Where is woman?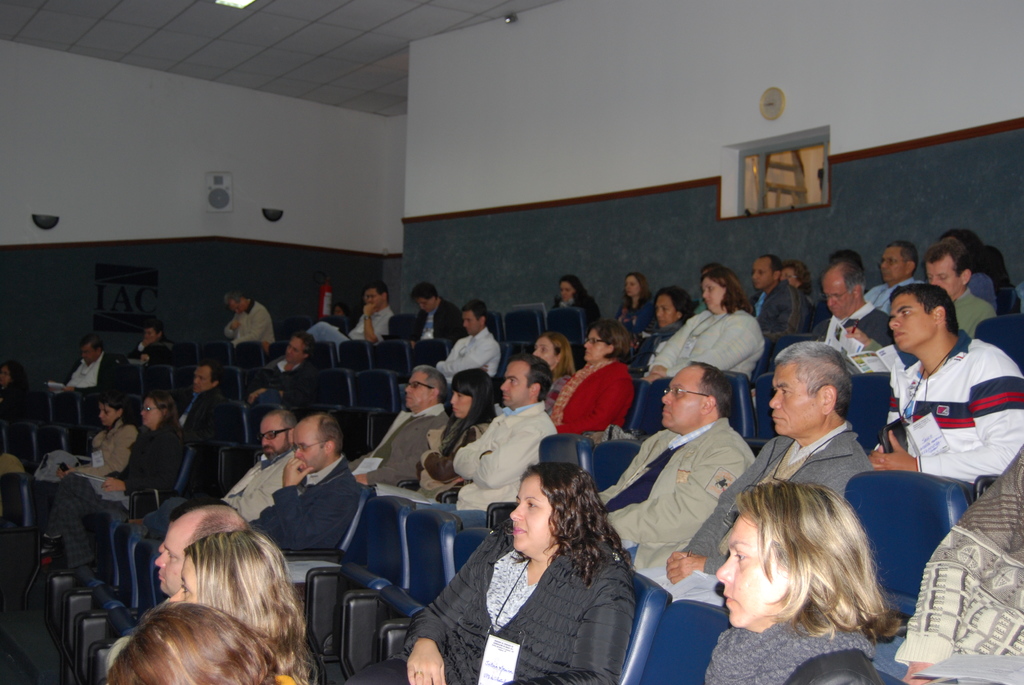
Rect(170, 526, 321, 684).
